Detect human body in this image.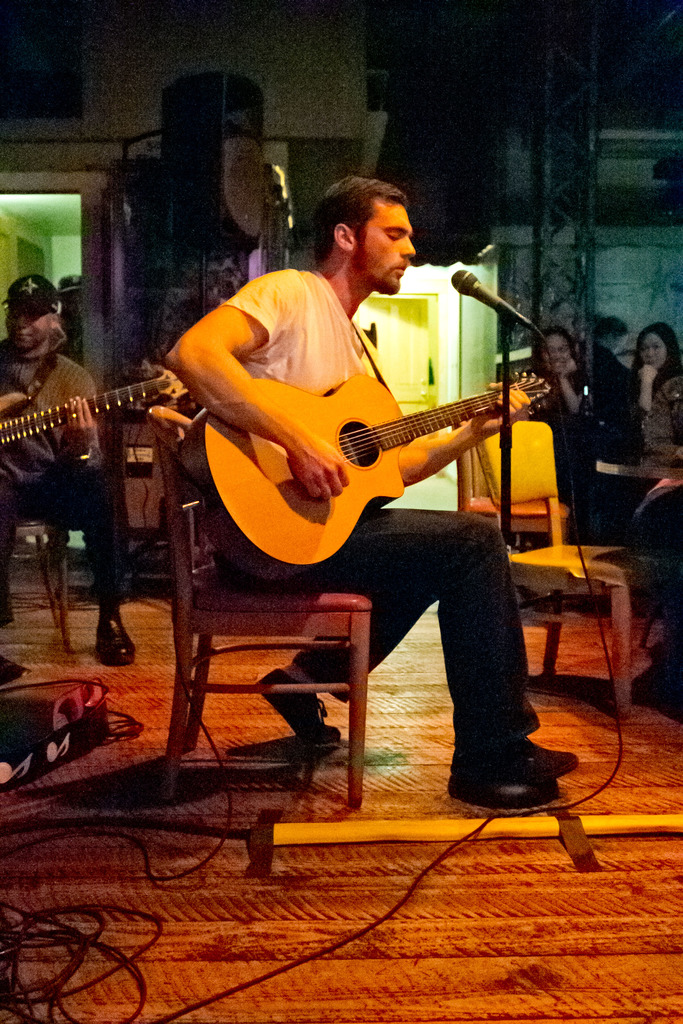
Detection: select_region(152, 224, 544, 659).
